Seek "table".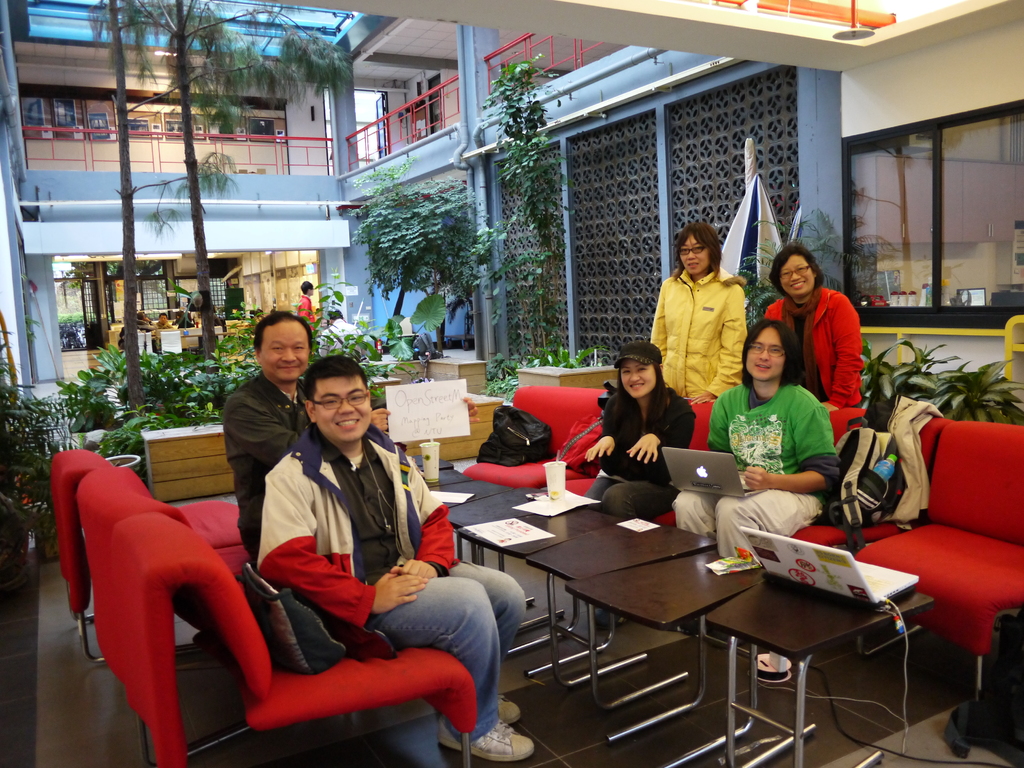
<box>703,568,928,767</box>.
